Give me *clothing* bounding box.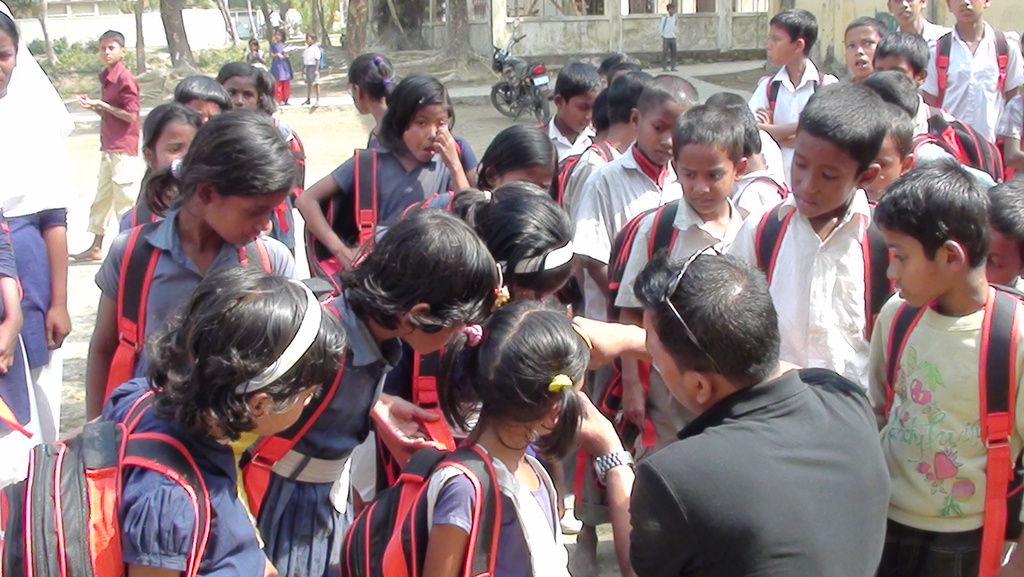
0:202:31:576.
